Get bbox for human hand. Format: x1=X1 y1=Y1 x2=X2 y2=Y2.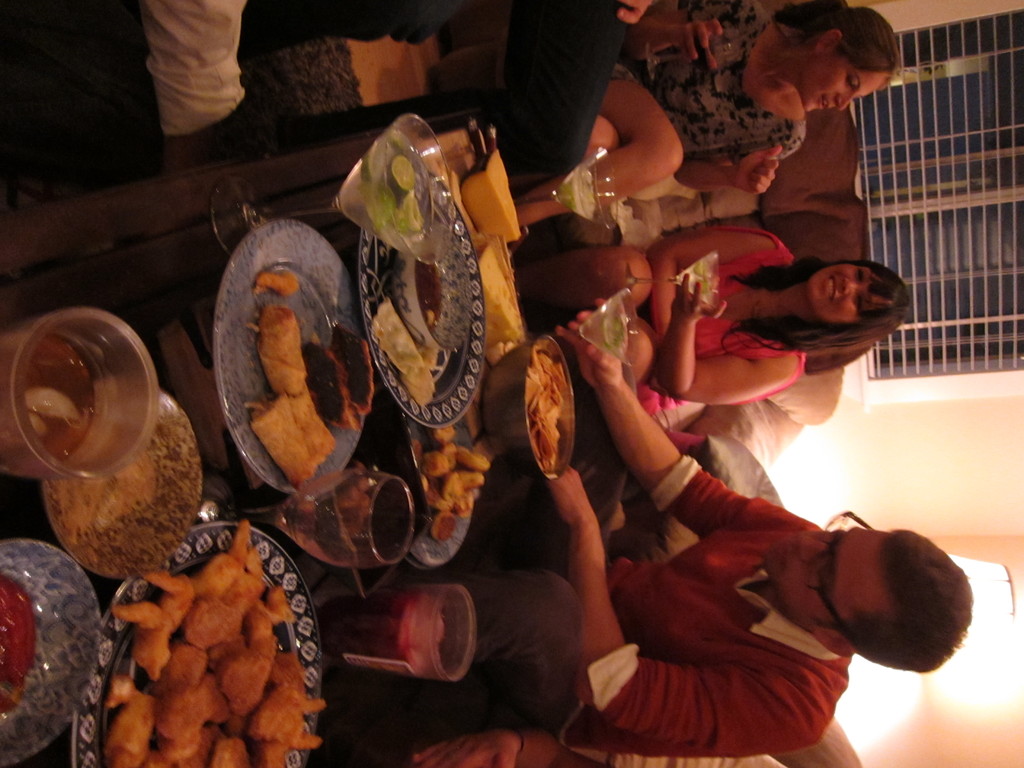
x1=550 y1=462 x2=592 y2=528.
